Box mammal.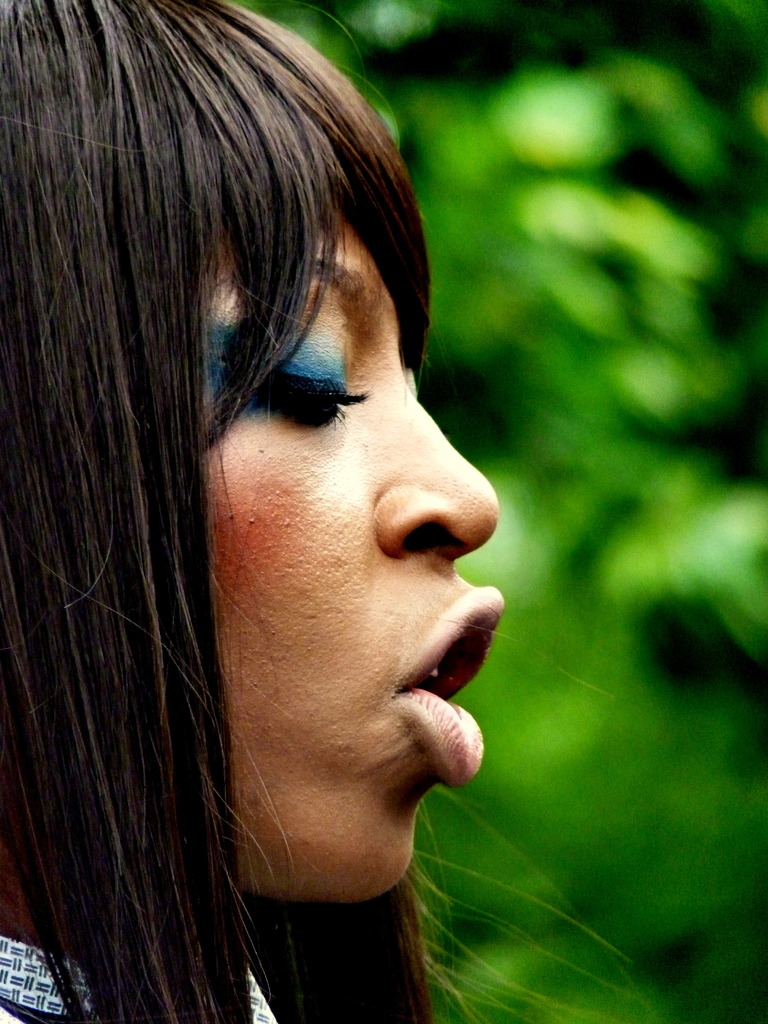
x1=19 y1=0 x2=547 y2=1023.
